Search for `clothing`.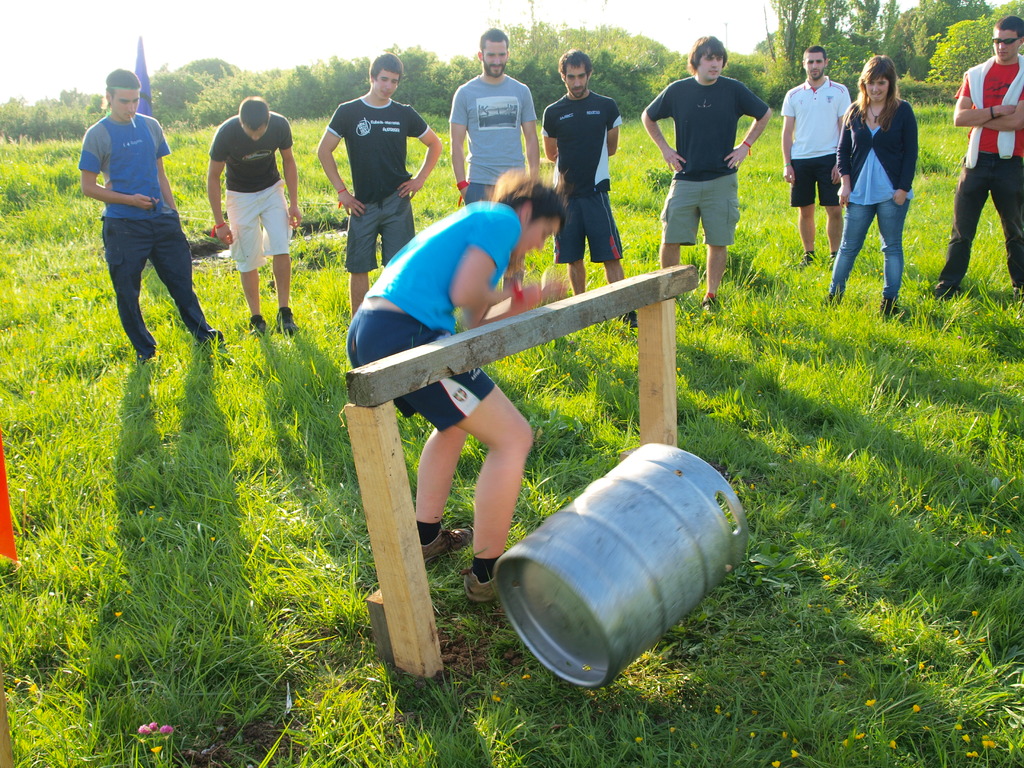
Found at [931,60,1023,294].
